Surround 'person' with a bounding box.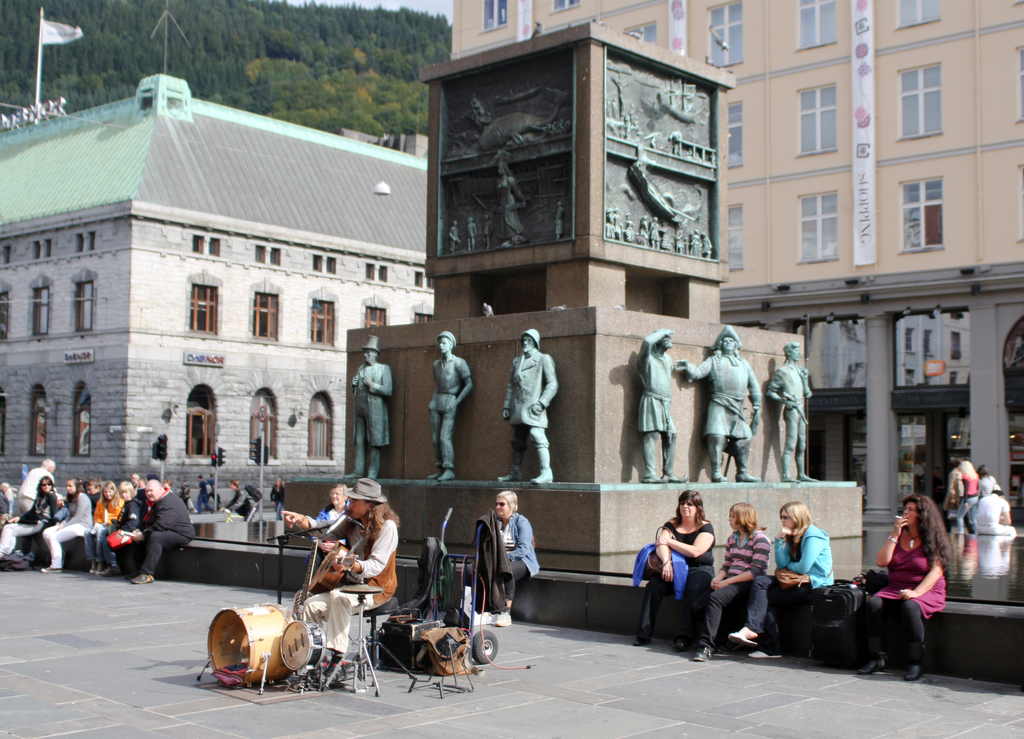
{"left": 479, "top": 490, "right": 541, "bottom": 625}.
